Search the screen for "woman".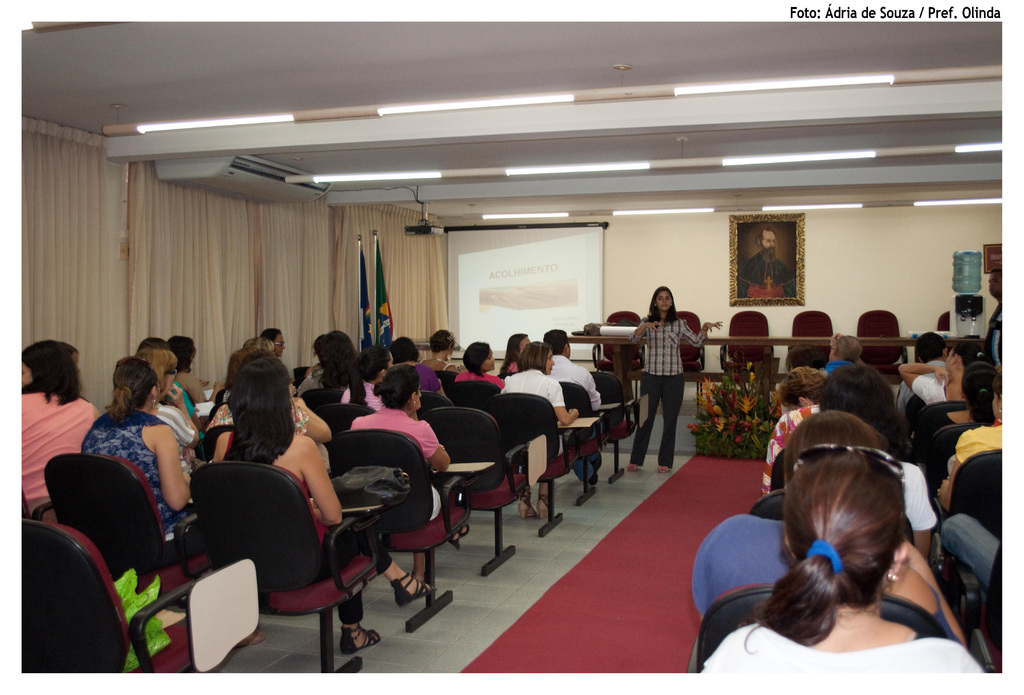
Found at {"x1": 451, "y1": 345, "x2": 500, "y2": 389}.
